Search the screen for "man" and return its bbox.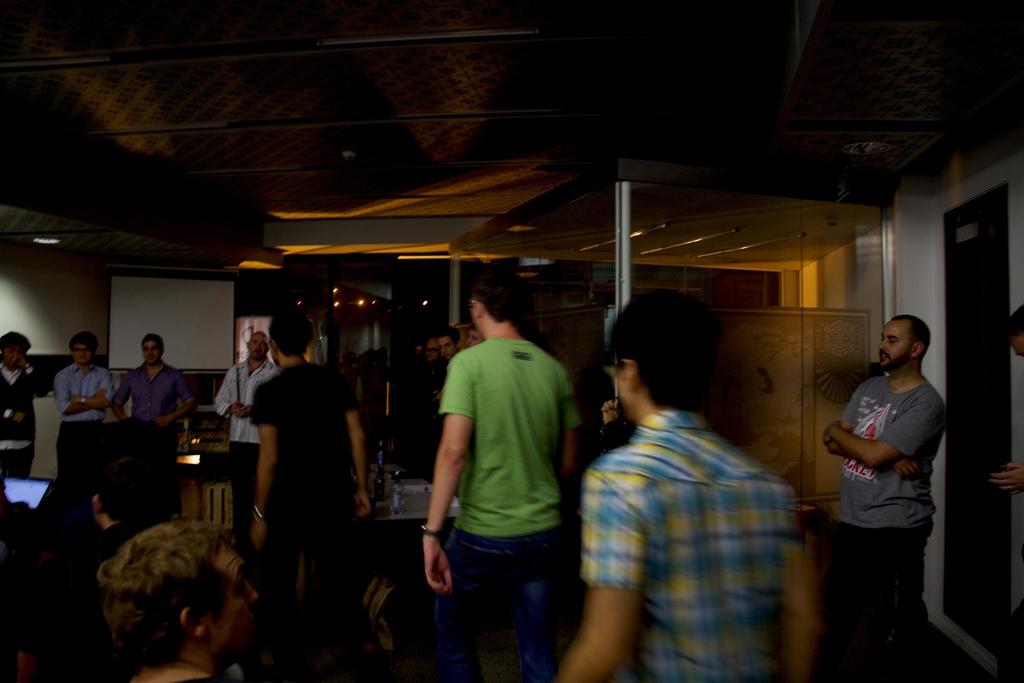
Found: [x1=62, y1=331, x2=113, y2=488].
